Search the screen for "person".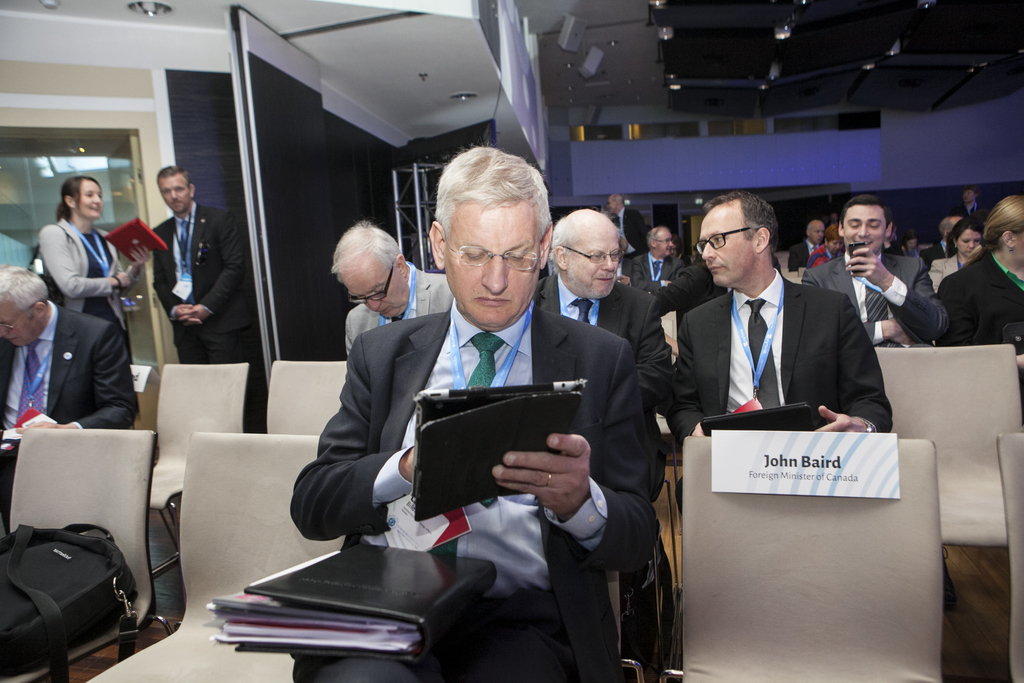
Found at pyautogui.locateOnScreen(940, 191, 1023, 351).
